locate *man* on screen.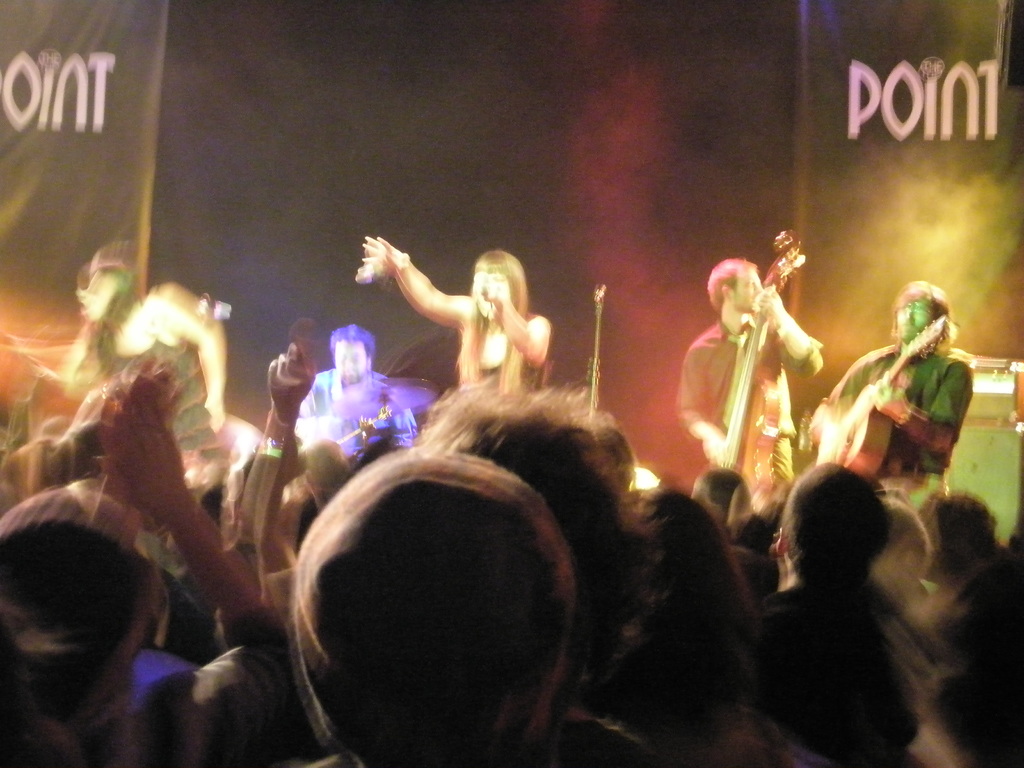
On screen at locate(288, 320, 426, 456).
